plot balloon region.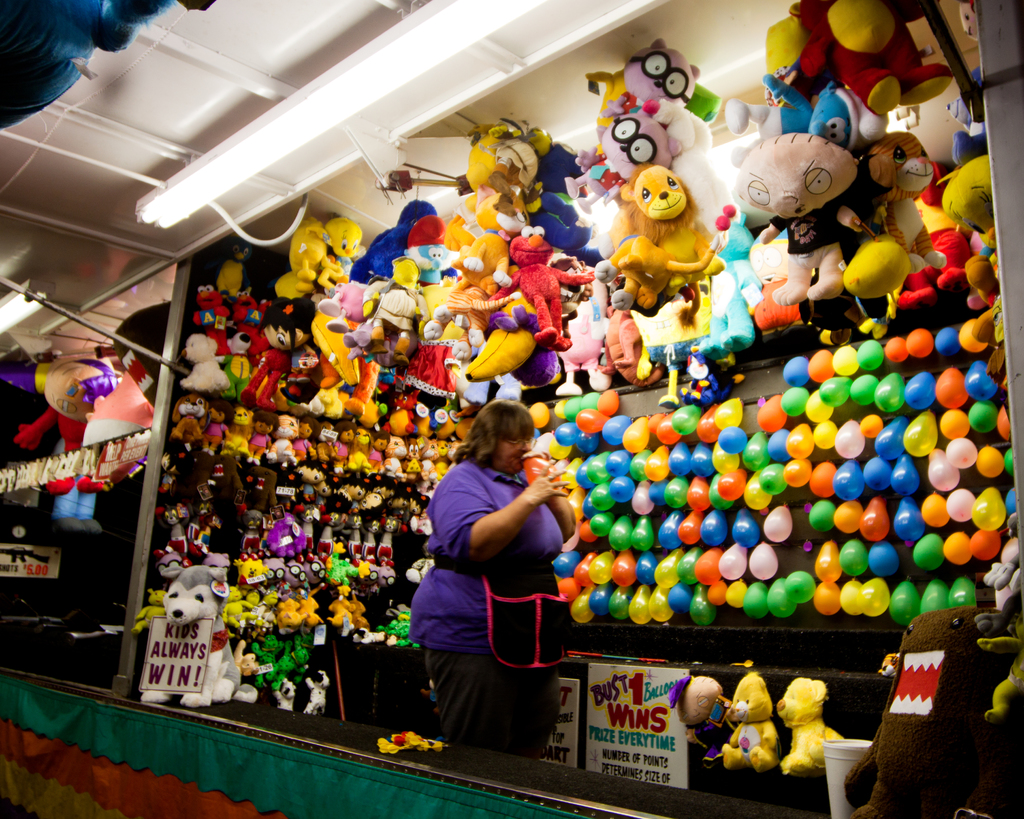
Plotted at bbox=(956, 320, 986, 350).
